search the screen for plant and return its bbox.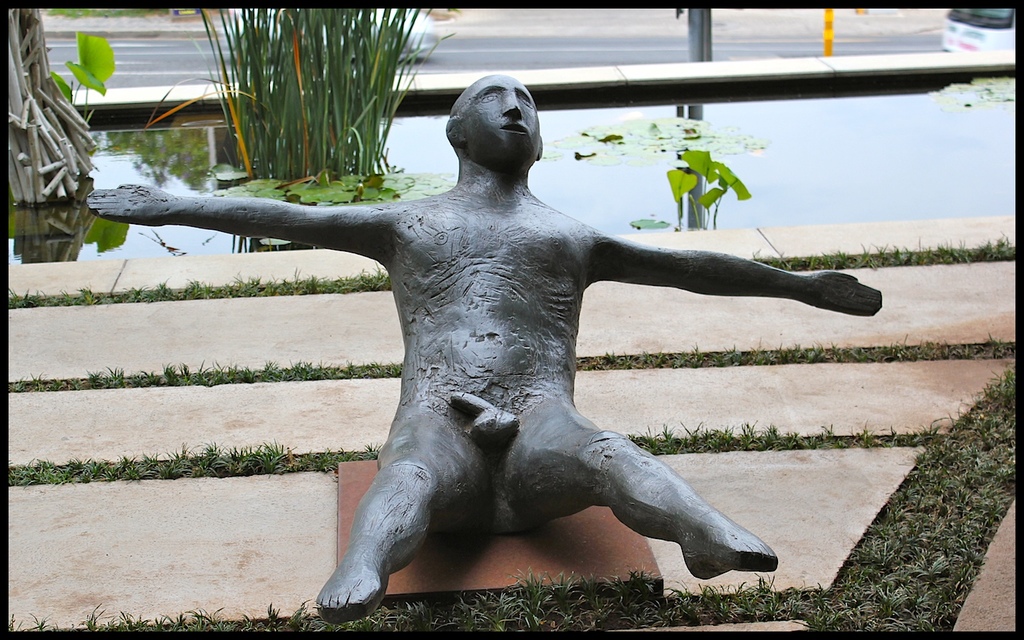
Found: crop(663, 139, 754, 228).
